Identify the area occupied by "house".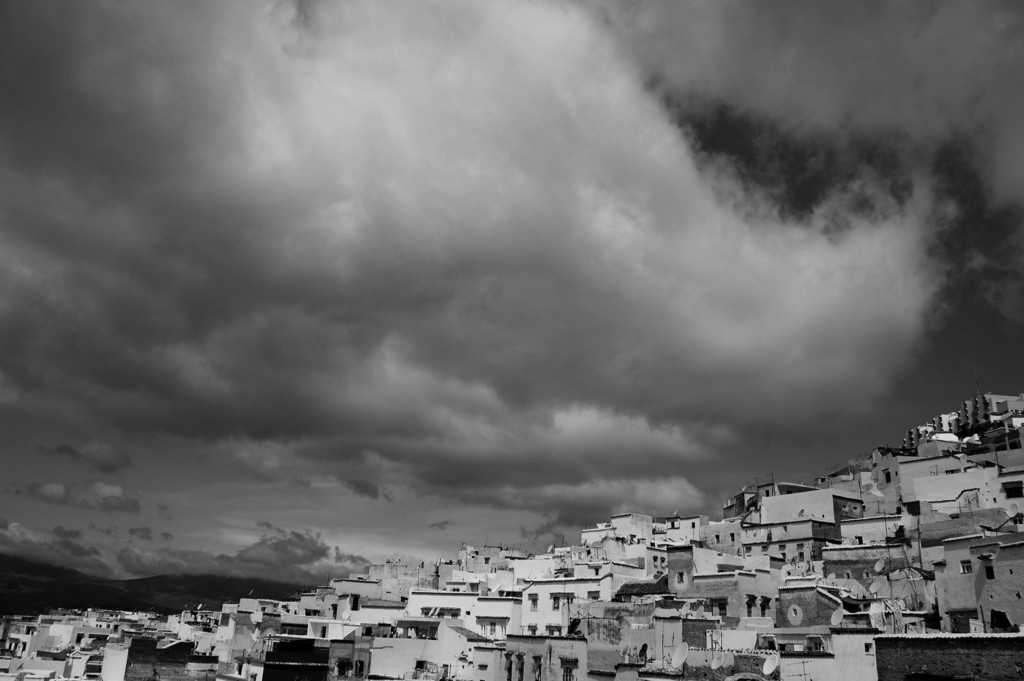
Area: <region>368, 624, 505, 680</region>.
